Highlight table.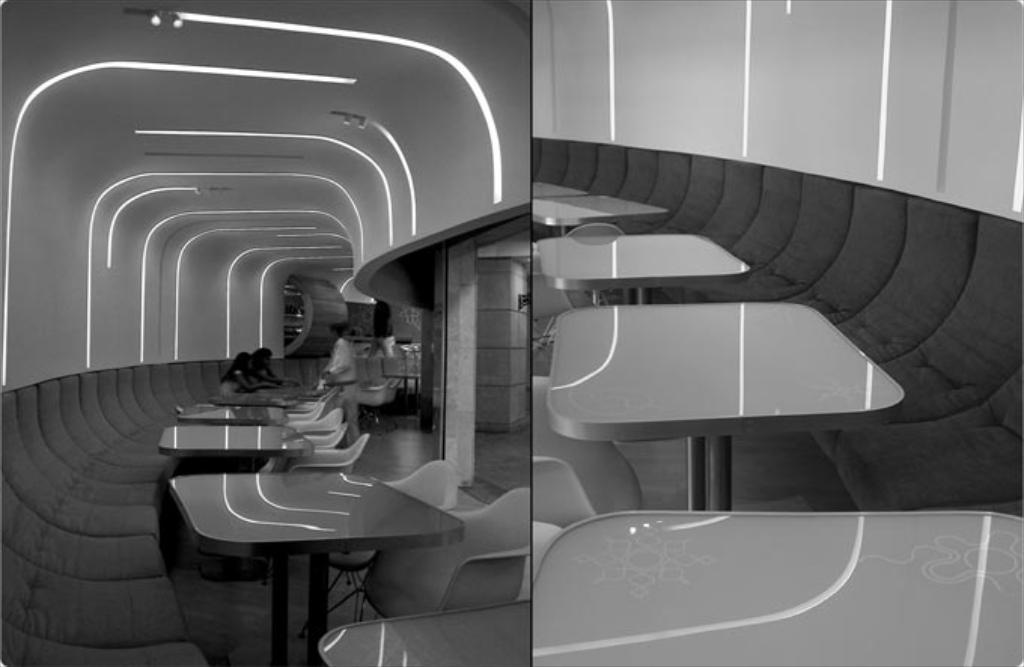
Highlighted region: [left=212, top=372, right=297, bottom=408].
